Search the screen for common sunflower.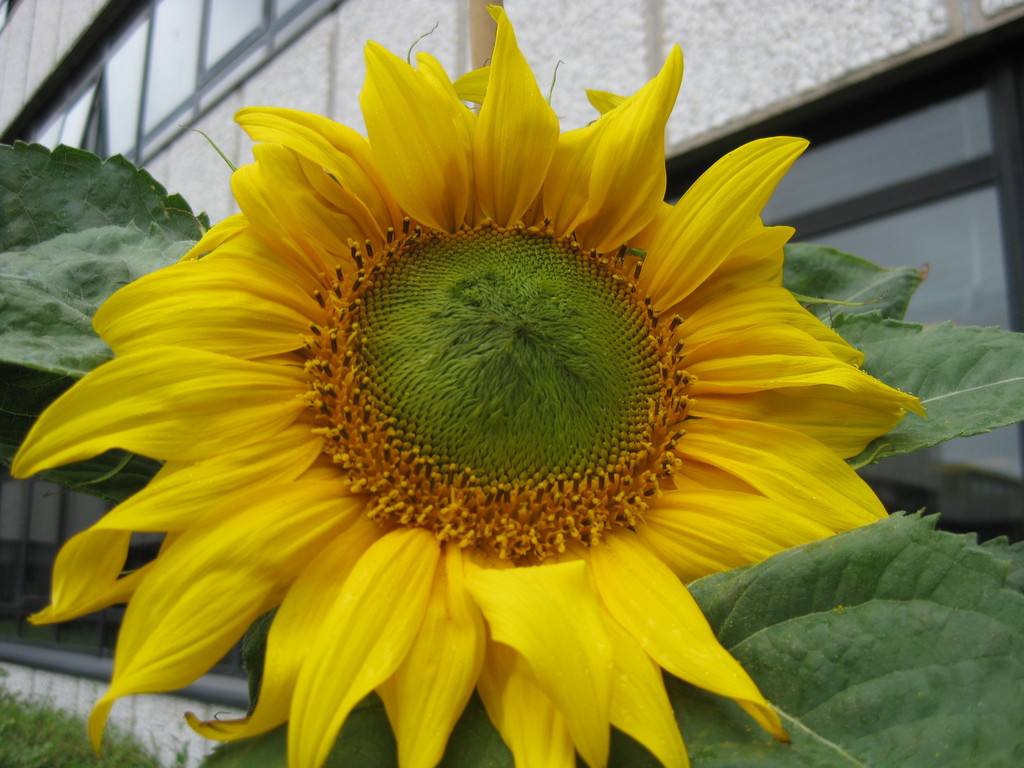
Found at [x1=12, y1=4, x2=934, y2=767].
